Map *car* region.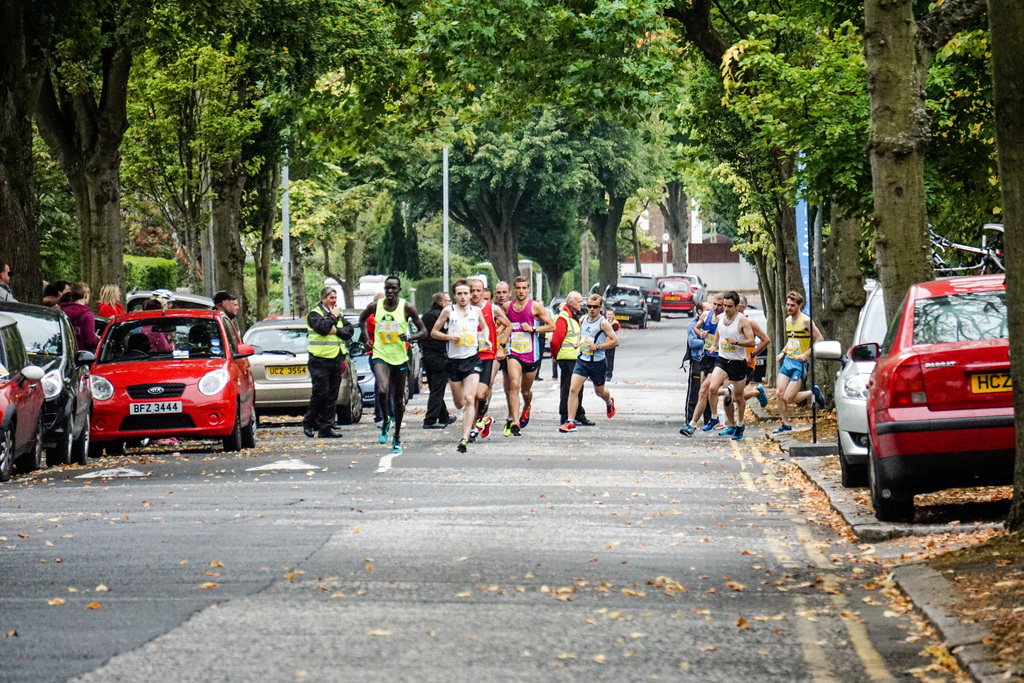
Mapped to (63, 297, 252, 455).
